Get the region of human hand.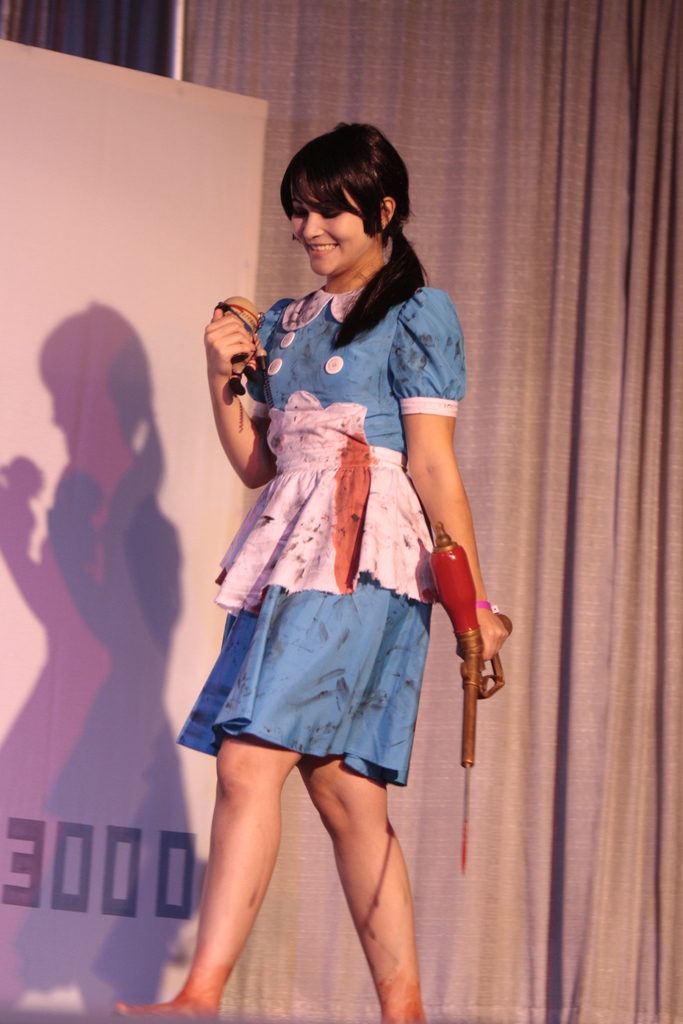
[199, 300, 259, 400].
